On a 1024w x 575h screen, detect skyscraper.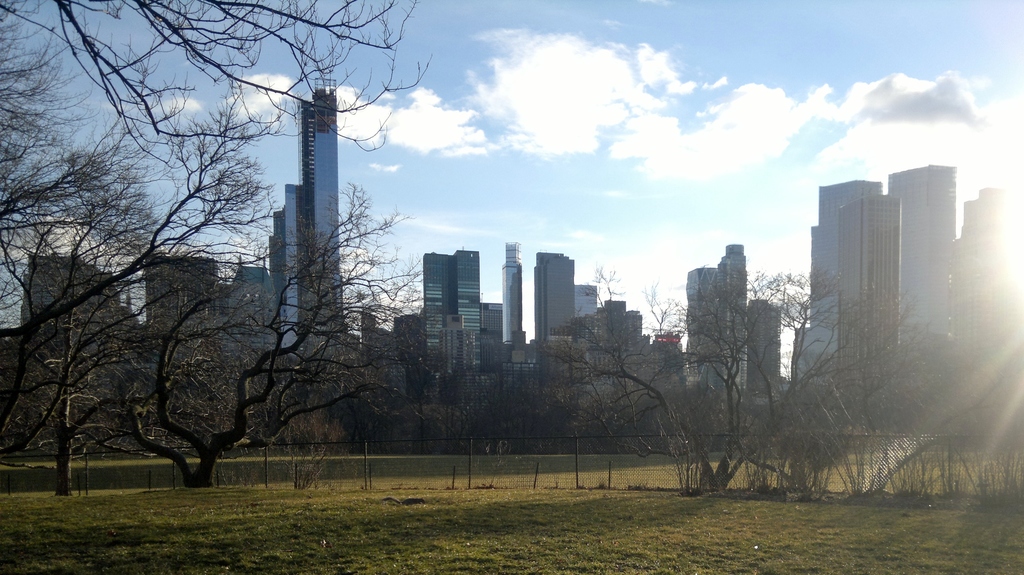
bbox(750, 292, 787, 408).
